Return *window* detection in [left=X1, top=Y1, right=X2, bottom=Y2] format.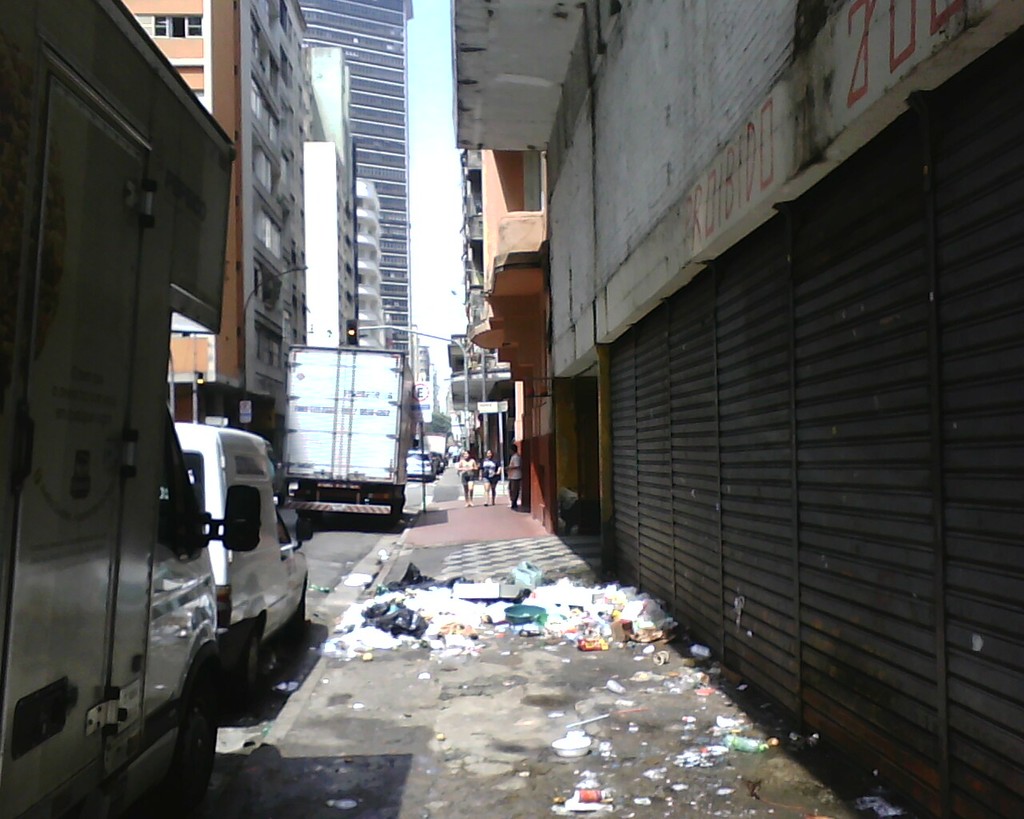
[left=250, top=141, right=276, bottom=194].
